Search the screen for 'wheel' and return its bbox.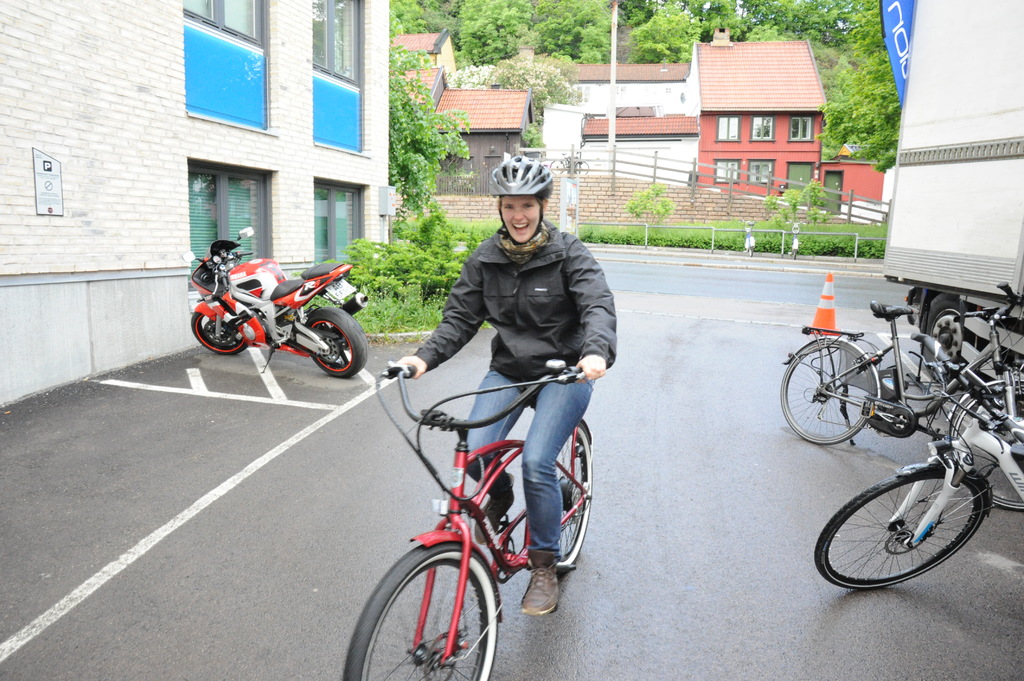
Found: rect(780, 335, 875, 445).
